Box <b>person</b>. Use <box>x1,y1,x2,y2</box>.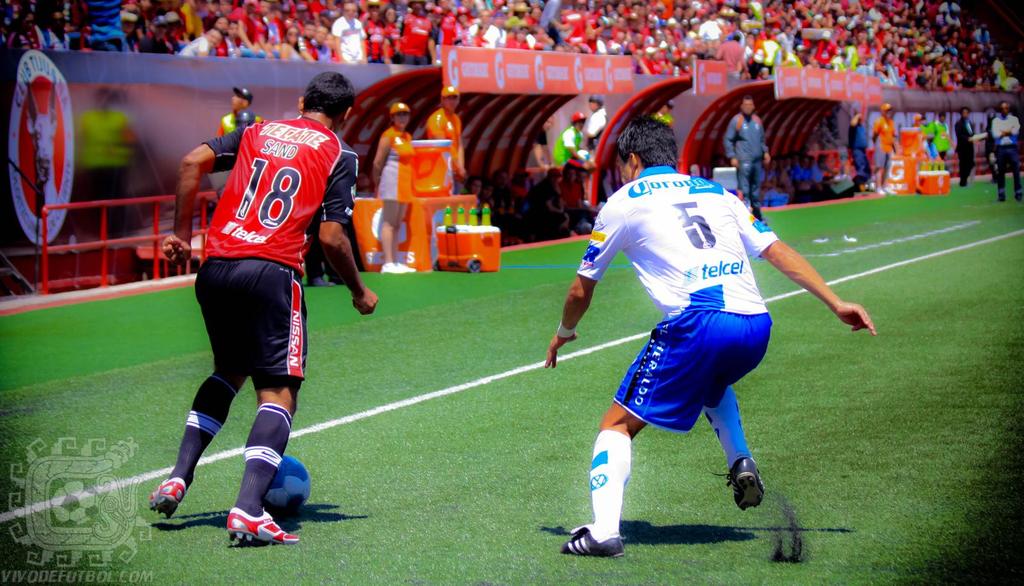
<box>551,109,594,176</box>.
